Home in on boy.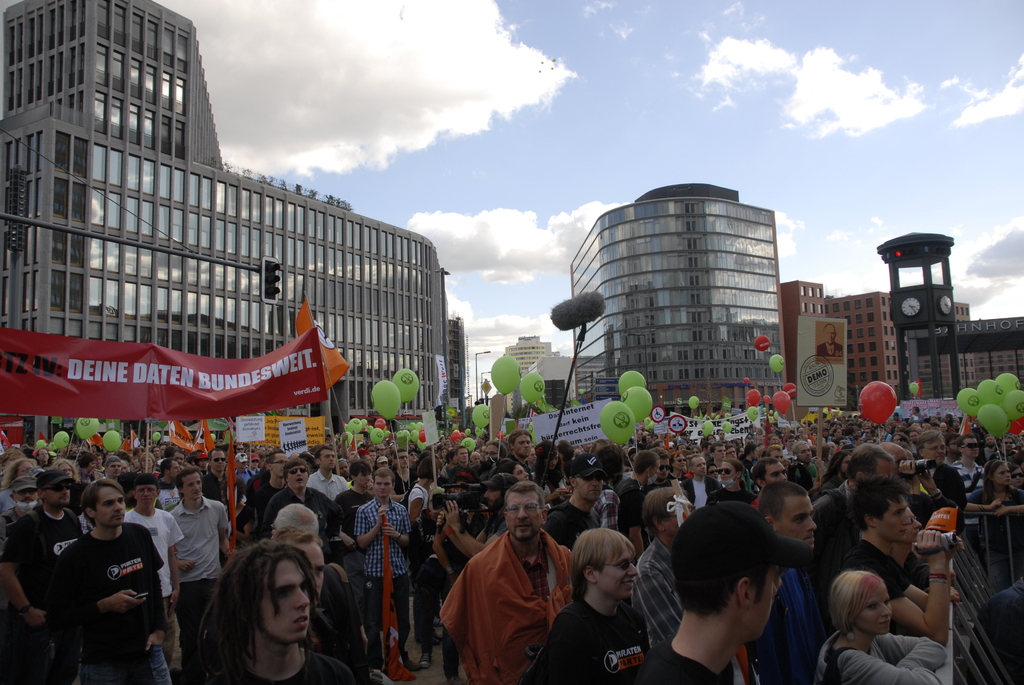
Homed in at bbox=[957, 436, 984, 500].
